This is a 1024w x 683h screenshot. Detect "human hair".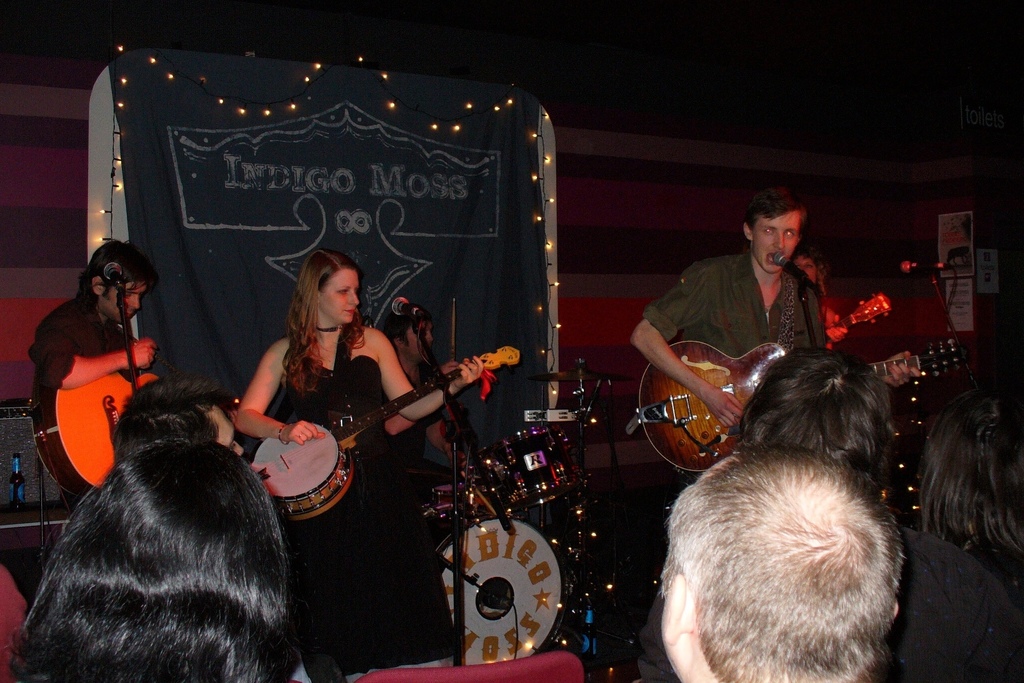
bbox(648, 432, 930, 679).
